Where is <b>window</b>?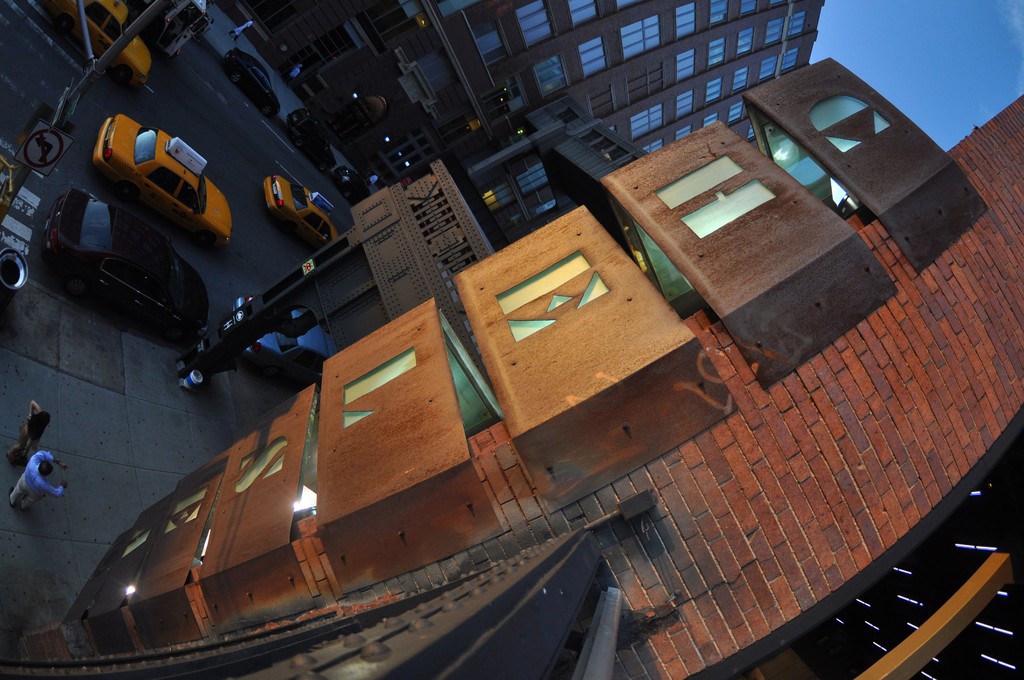
678/169/782/257.
